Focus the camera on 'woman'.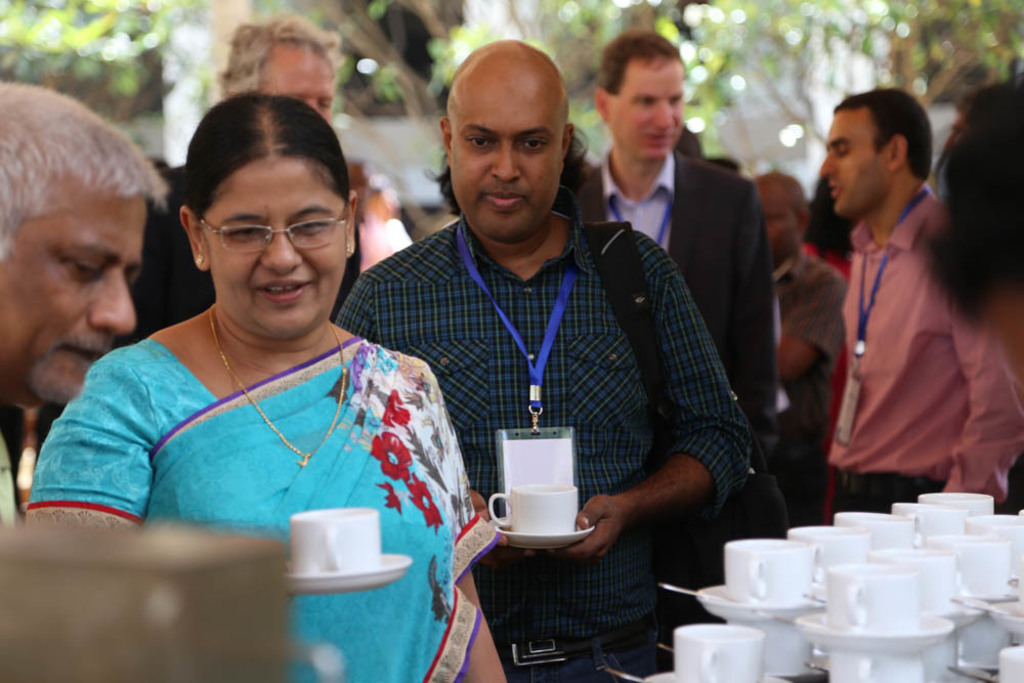
Focus region: select_region(41, 93, 464, 614).
